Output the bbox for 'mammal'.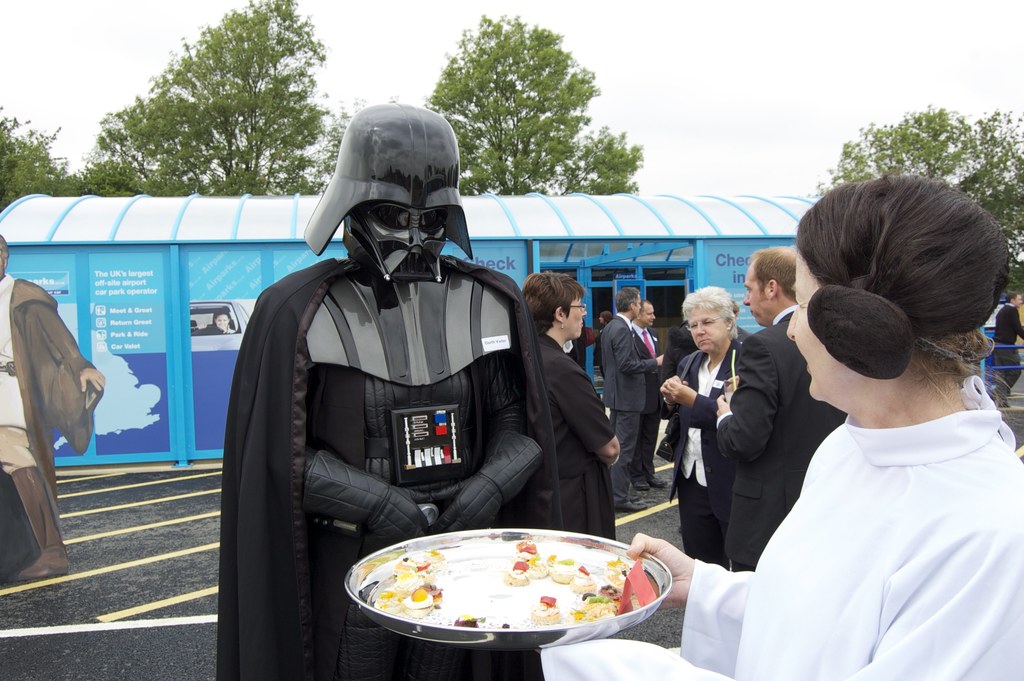
596, 286, 664, 513.
